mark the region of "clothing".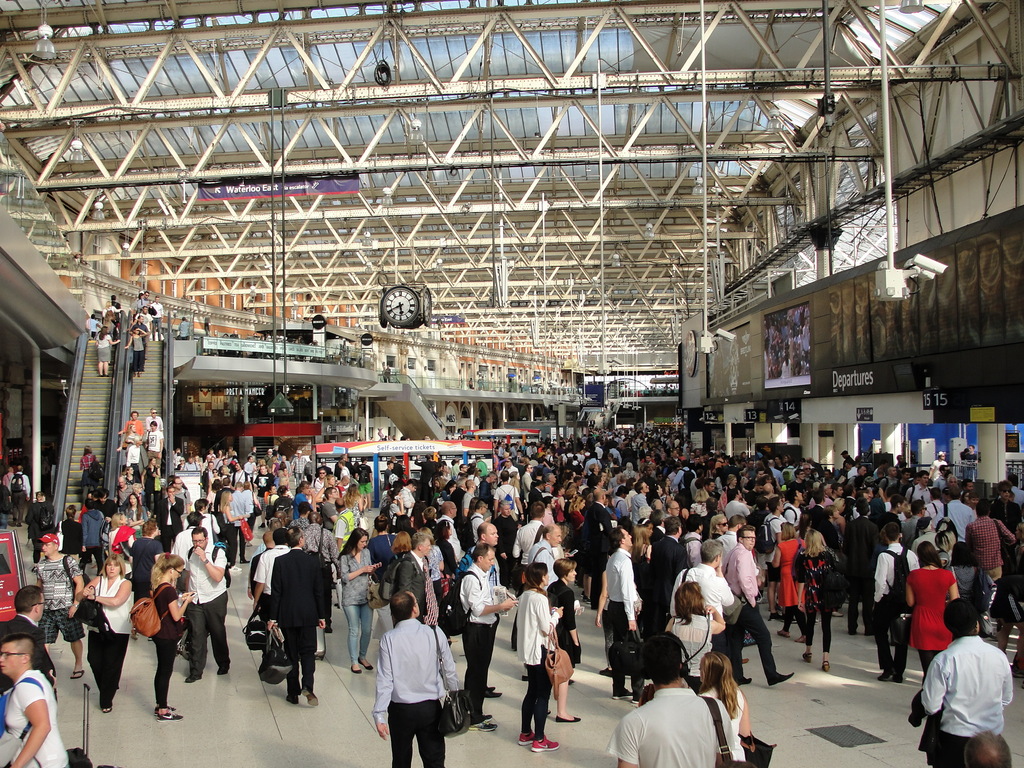
Region: {"x1": 943, "y1": 502, "x2": 978, "y2": 540}.
